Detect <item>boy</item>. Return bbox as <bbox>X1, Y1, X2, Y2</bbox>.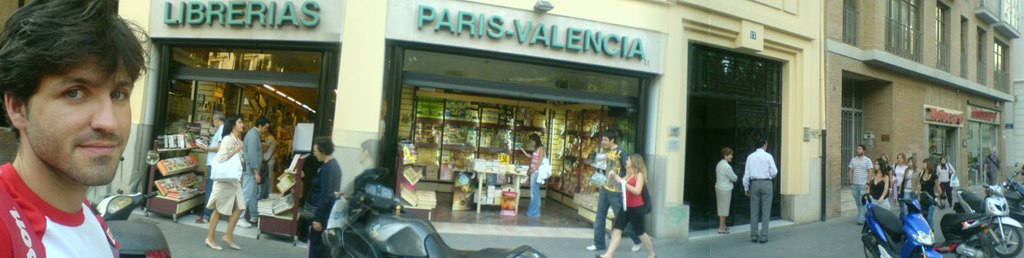
<bbox>0, 2, 153, 257</bbox>.
